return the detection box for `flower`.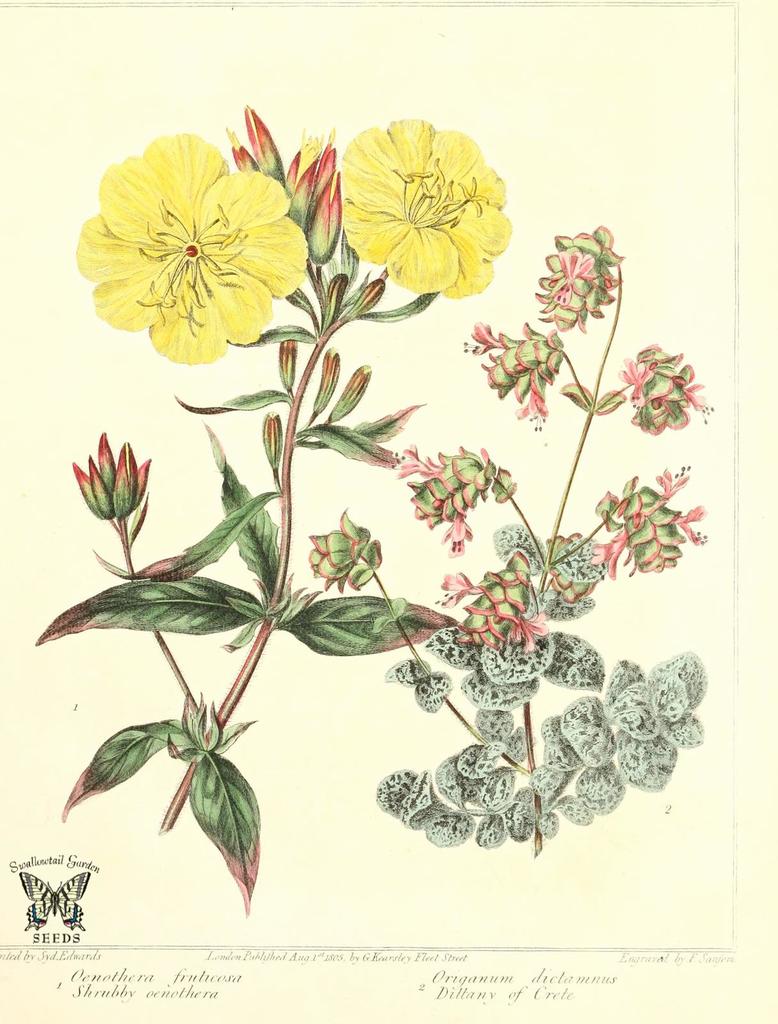
bbox=(589, 468, 726, 596).
